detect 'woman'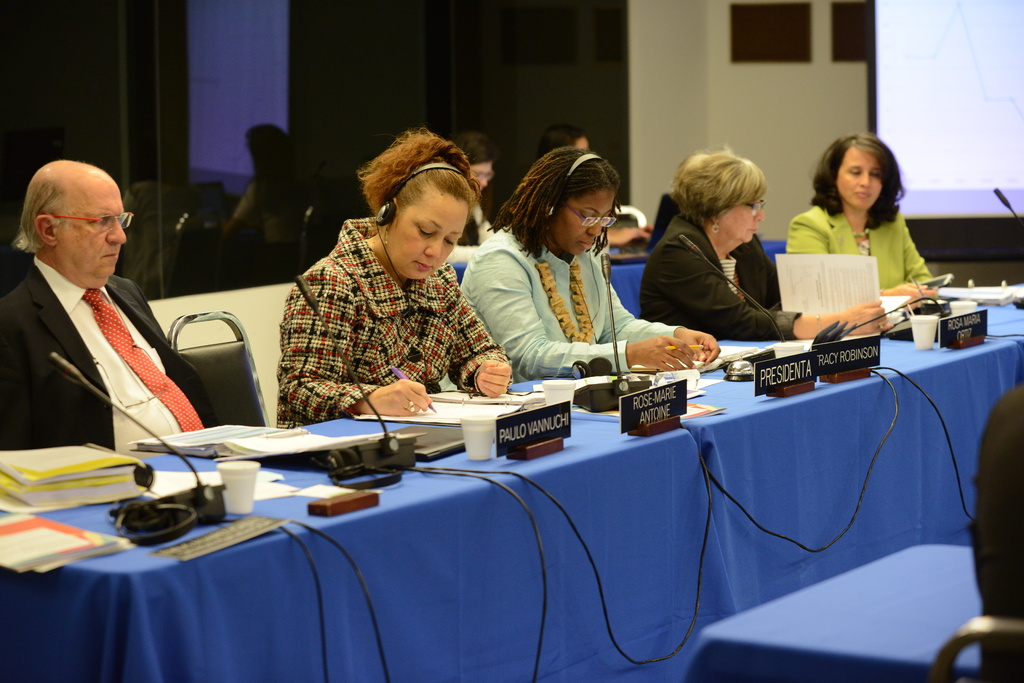
[x1=455, y1=144, x2=717, y2=382]
